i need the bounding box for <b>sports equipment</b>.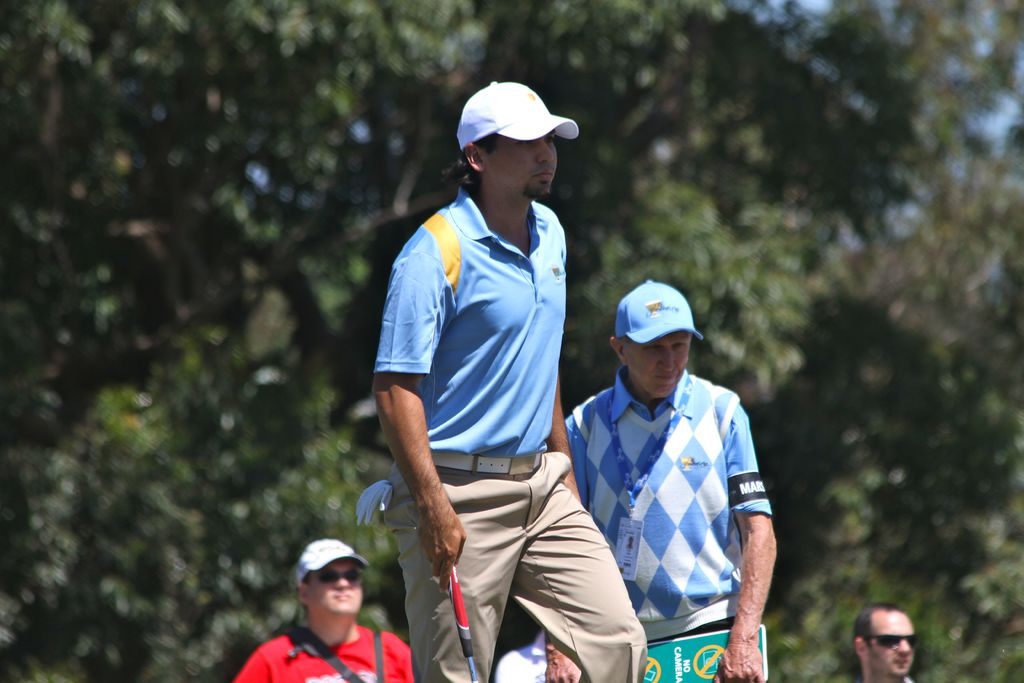
Here it is: [x1=448, y1=566, x2=481, y2=682].
